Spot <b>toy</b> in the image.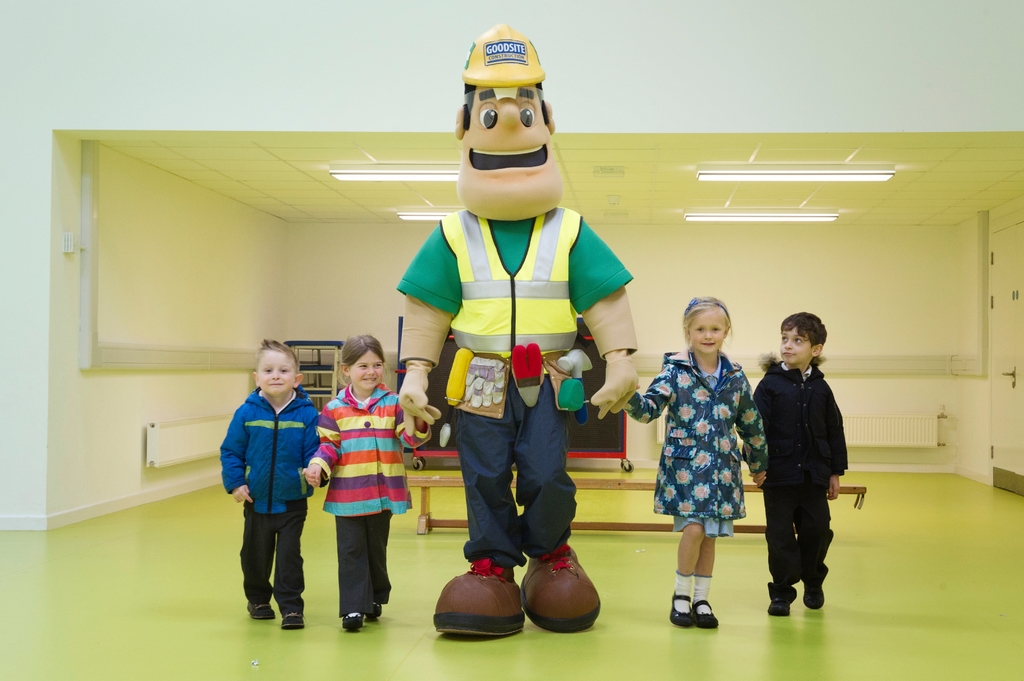
<b>toy</b> found at x1=396, y1=21, x2=637, y2=638.
